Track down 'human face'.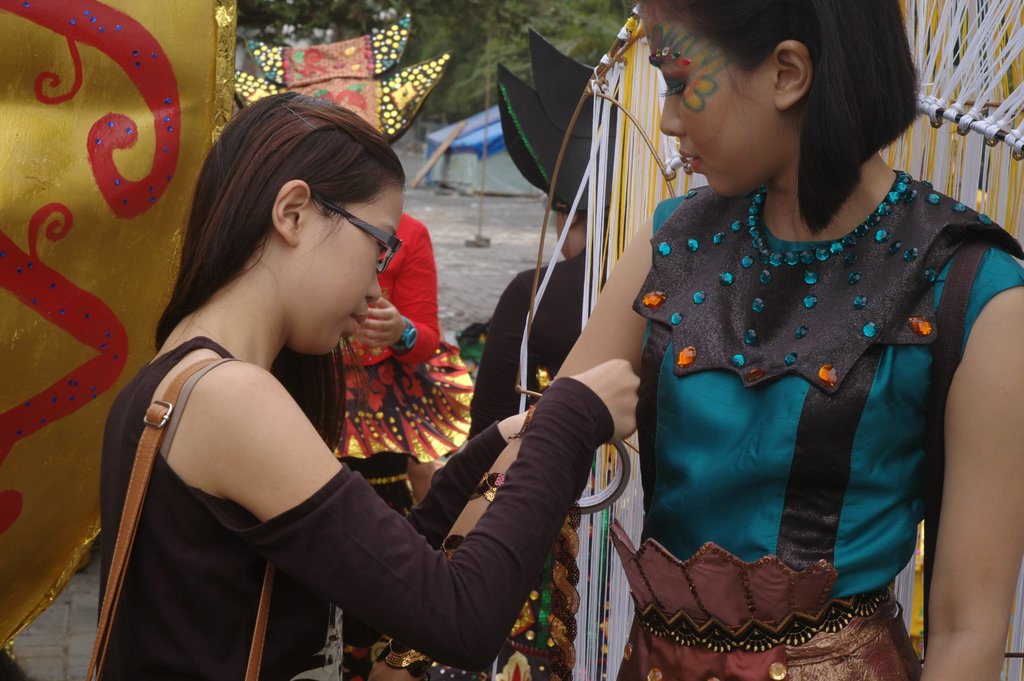
Tracked to region(640, 3, 765, 197).
